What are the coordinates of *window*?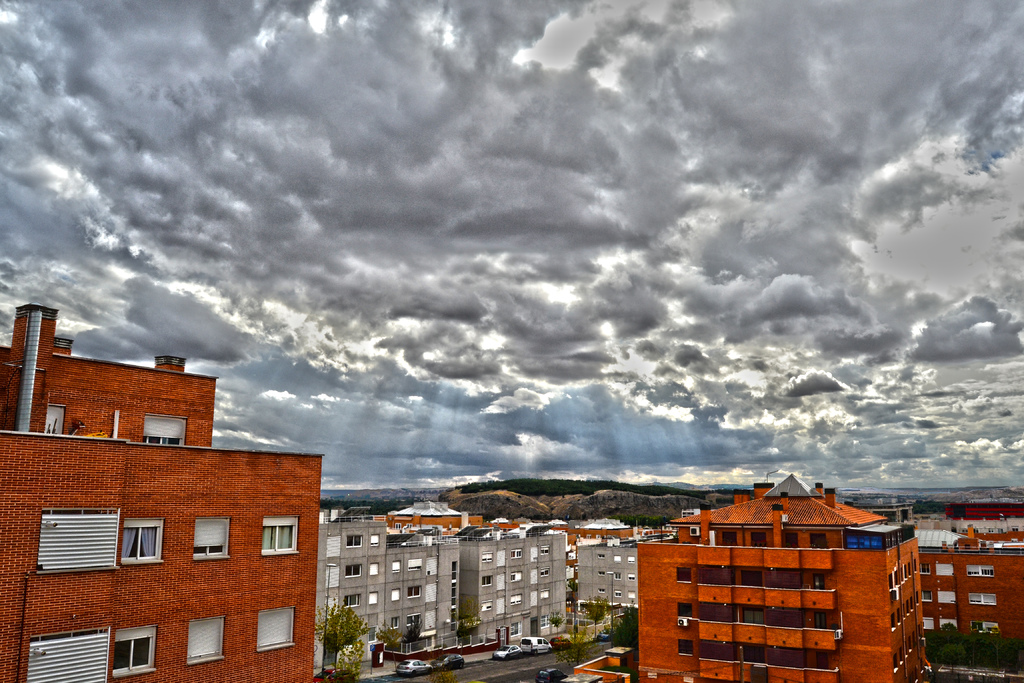
l=407, t=583, r=423, b=600.
